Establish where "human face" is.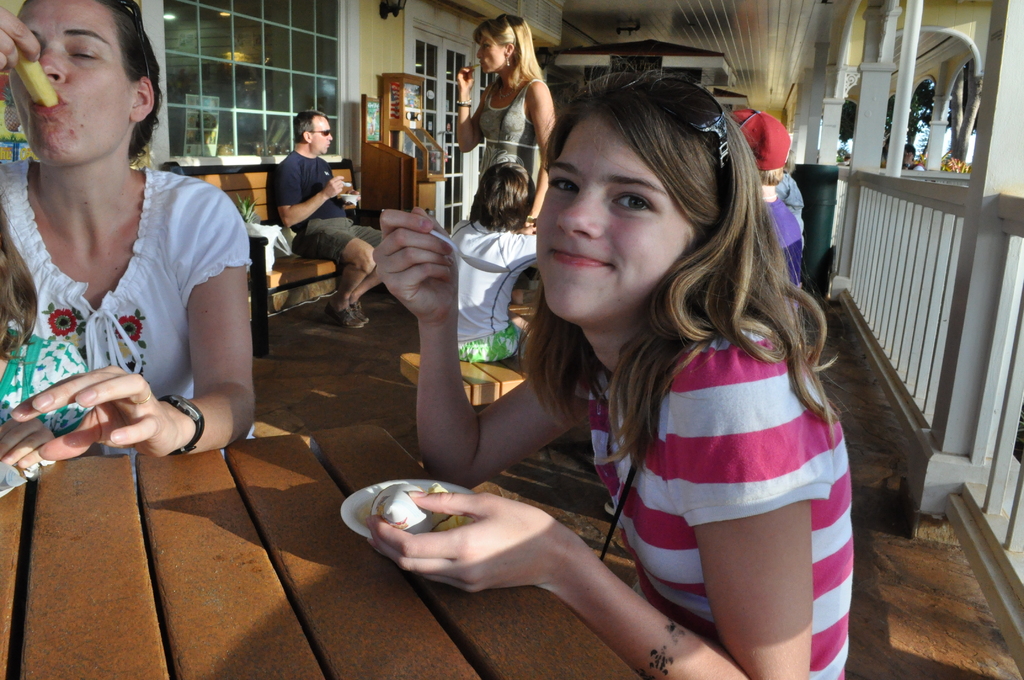
Established at locate(313, 118, 333, 154).
